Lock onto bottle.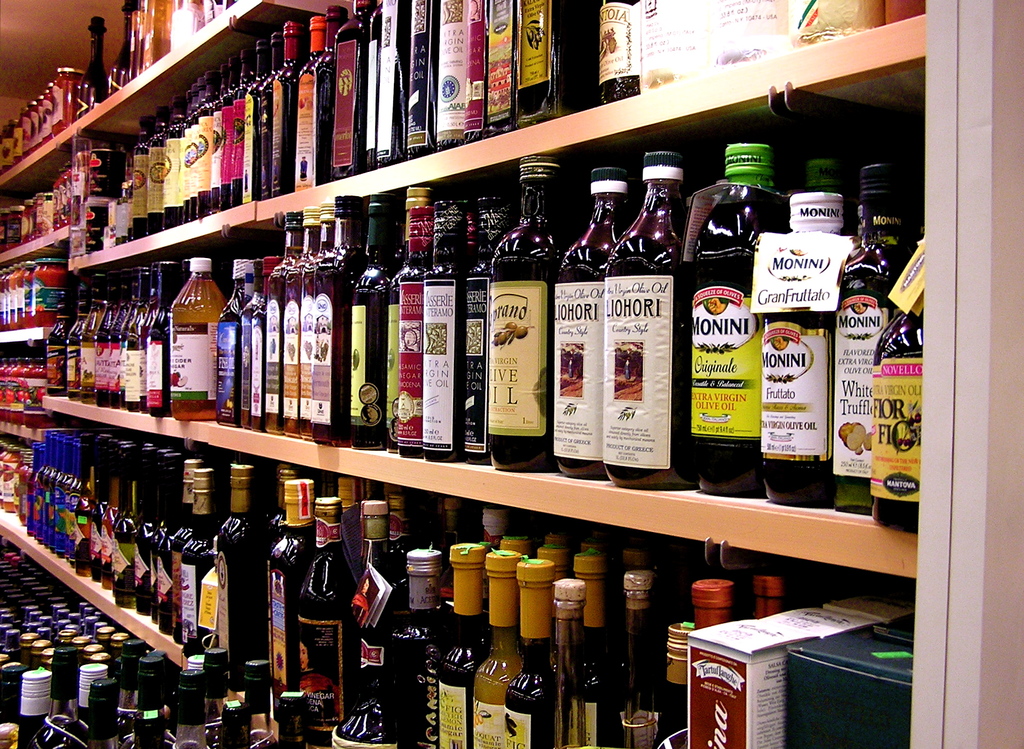
Locked: box=[309, 201, 342, 441].
